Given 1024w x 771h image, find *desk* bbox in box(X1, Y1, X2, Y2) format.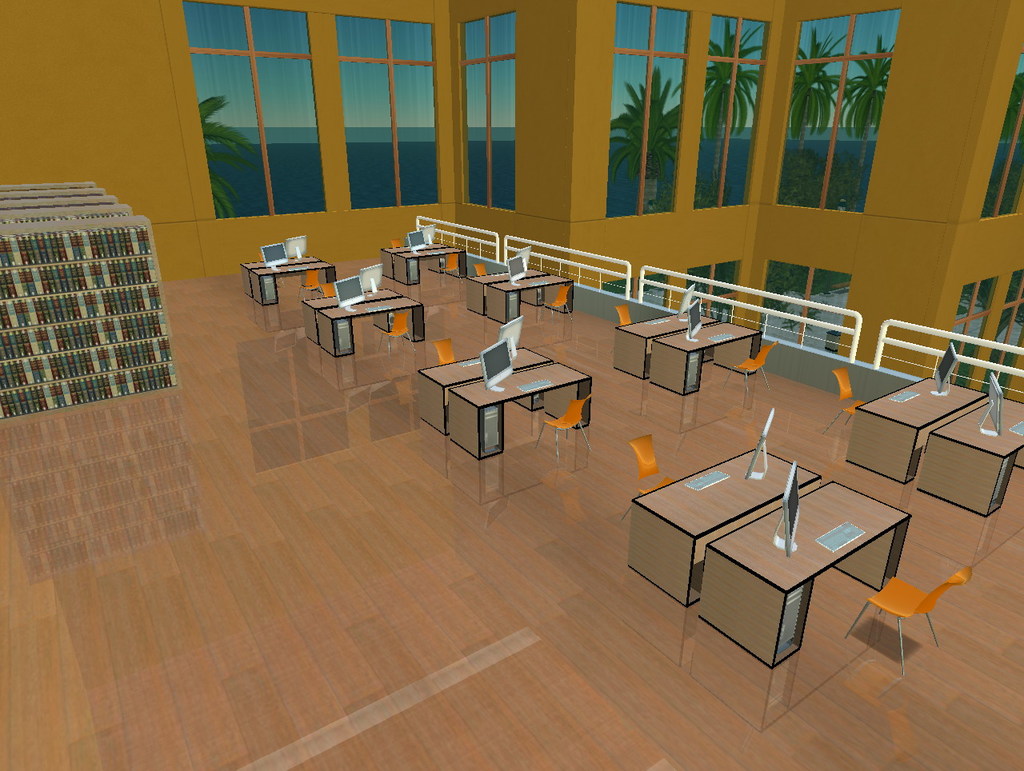
box(855, 376, 990, 481).
